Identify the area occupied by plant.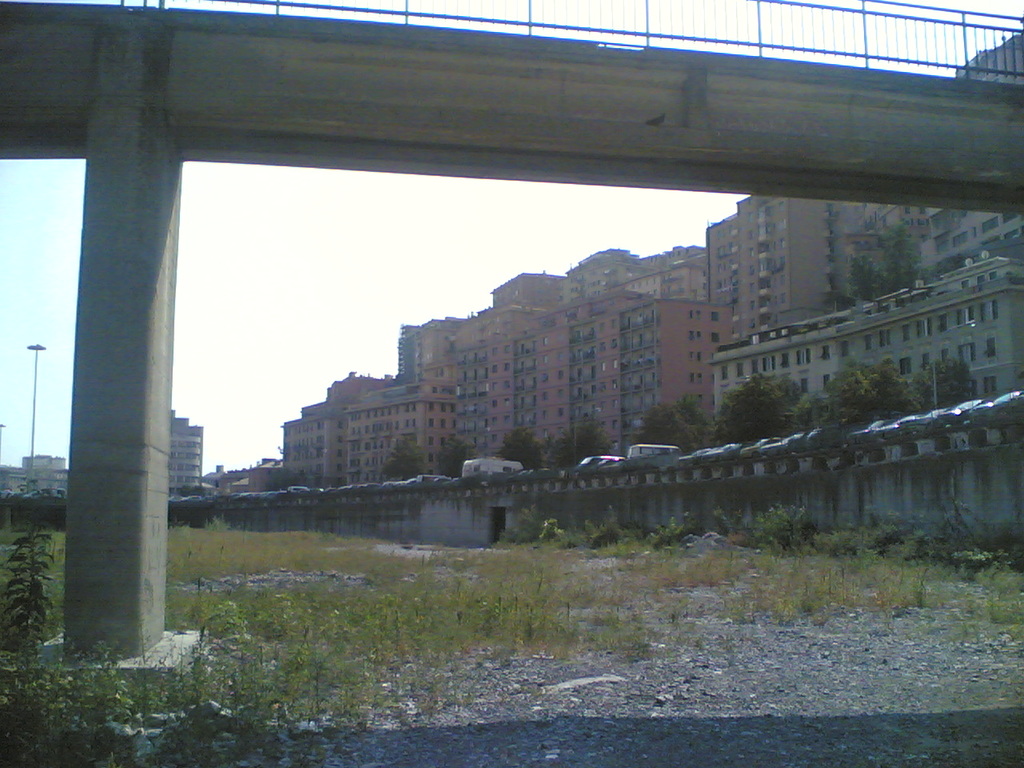
Area: x1=746, y1=504, x2=824, y2=554.
